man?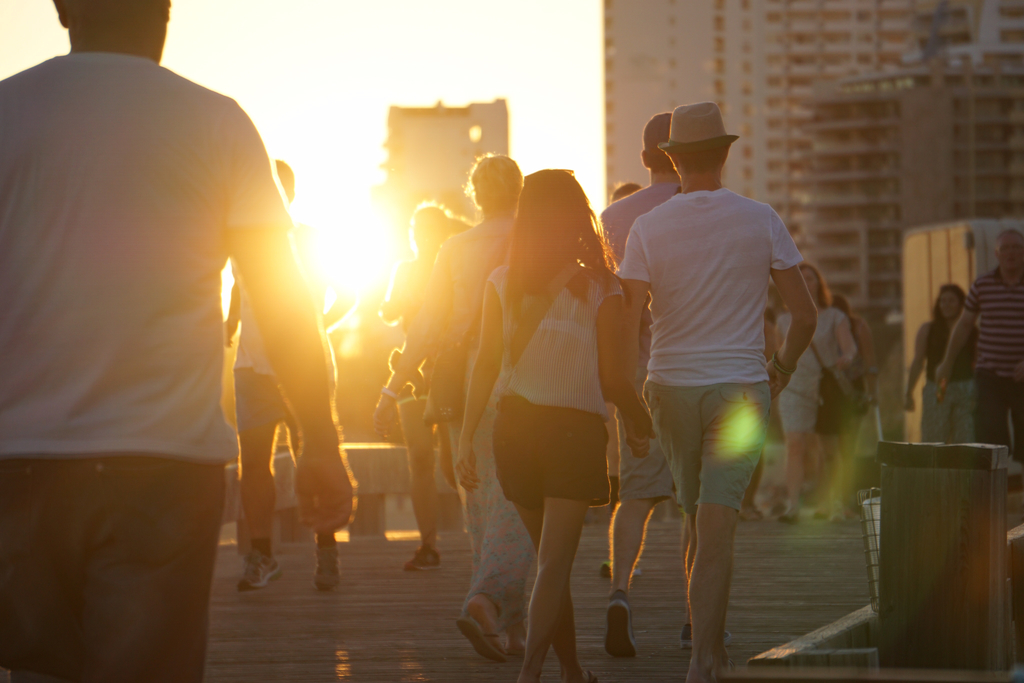
select_region(929, 233, 1023, 473)
